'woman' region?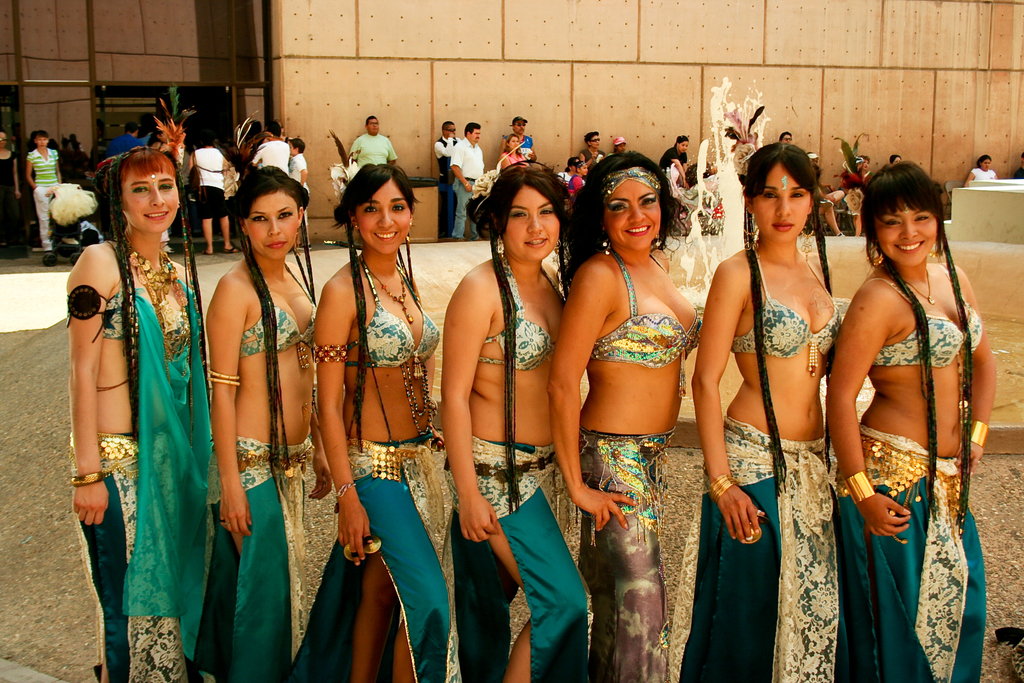
[left=824, top=158, right=991, bottom=682]
